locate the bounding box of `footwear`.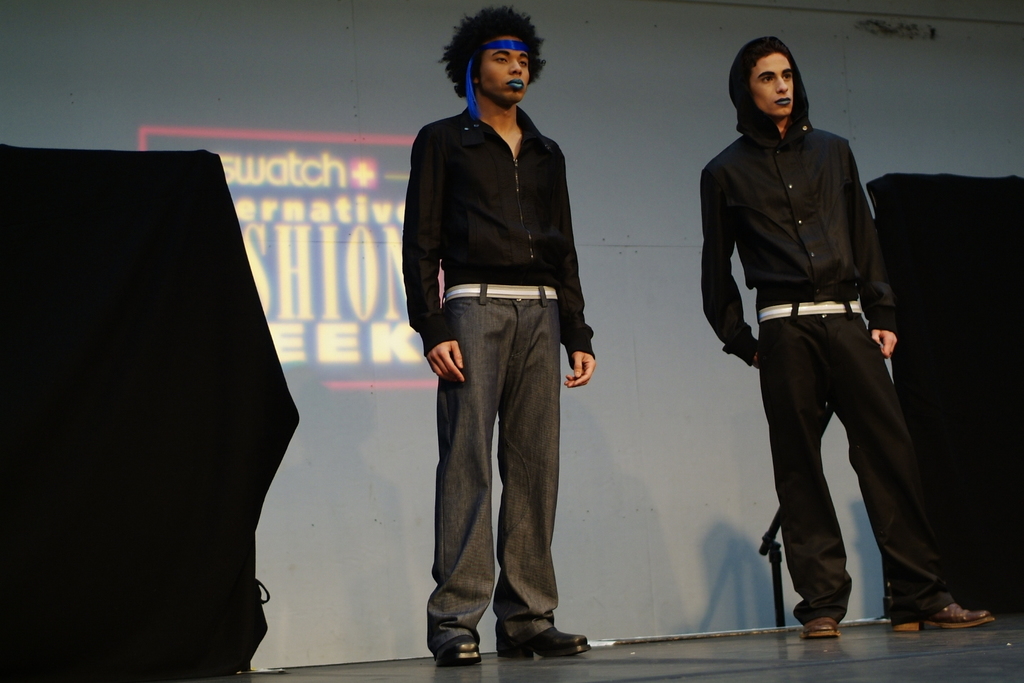
Bounding box: locate(498, 619, 588, 660).
